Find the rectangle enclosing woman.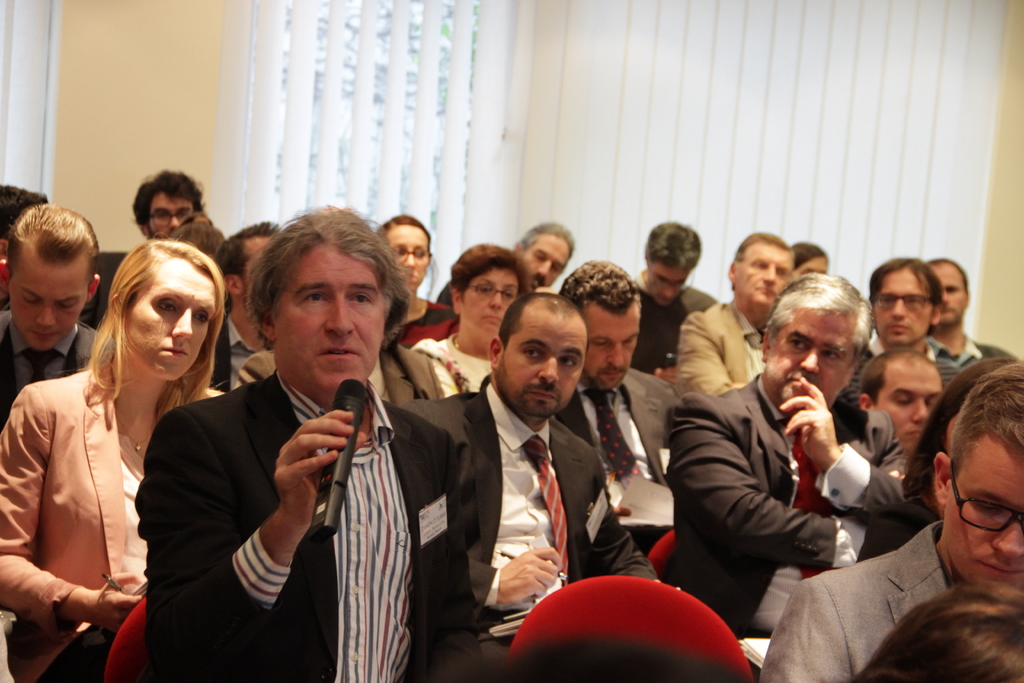
region(416, 241, 544, 409).
